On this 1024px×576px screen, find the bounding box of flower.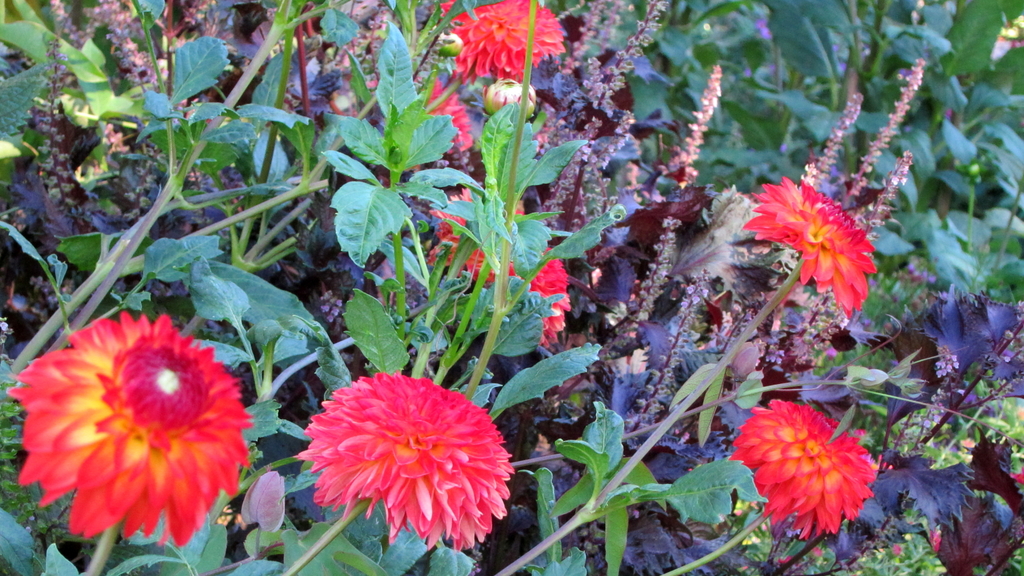
Bounding box: 294:372:509:554.
